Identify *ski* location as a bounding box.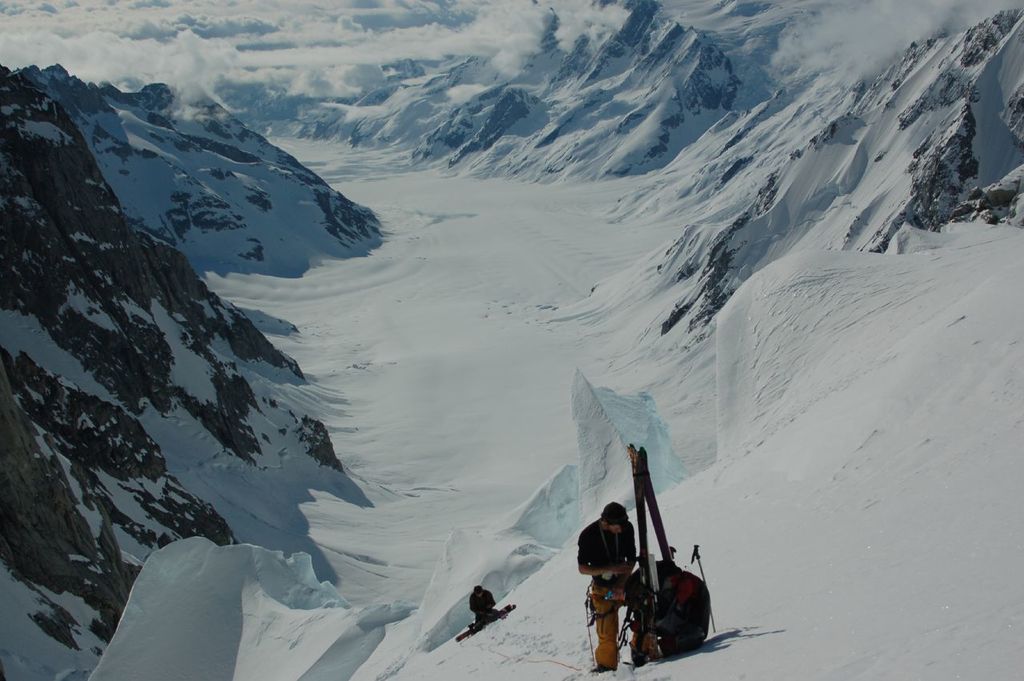
[x1=617, y1=439, x2=647, y2=663].
